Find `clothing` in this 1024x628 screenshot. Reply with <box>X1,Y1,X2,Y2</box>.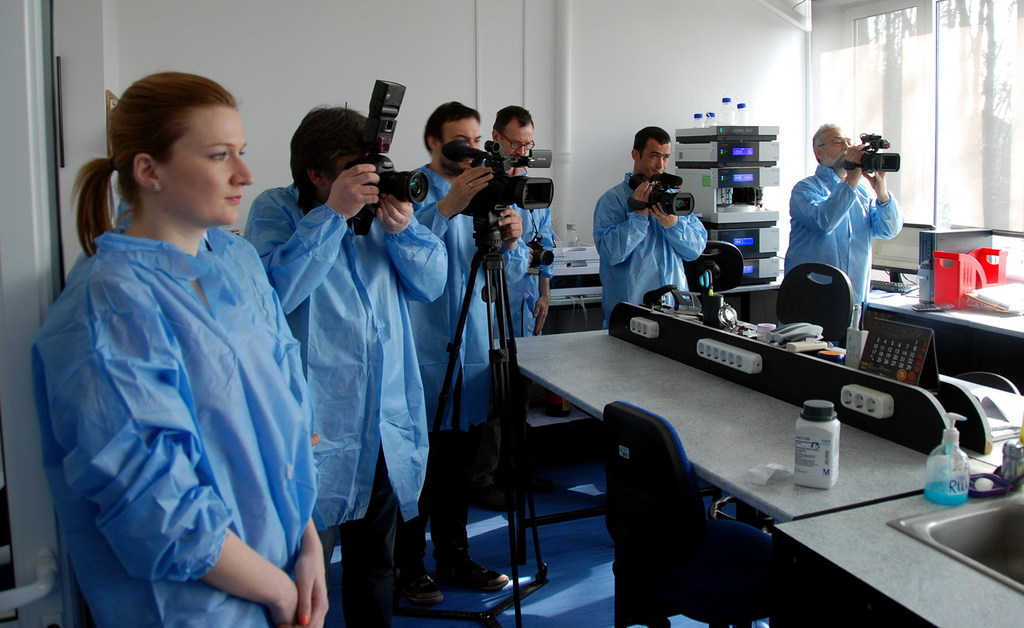
<box>402,165,529,588</box>.
